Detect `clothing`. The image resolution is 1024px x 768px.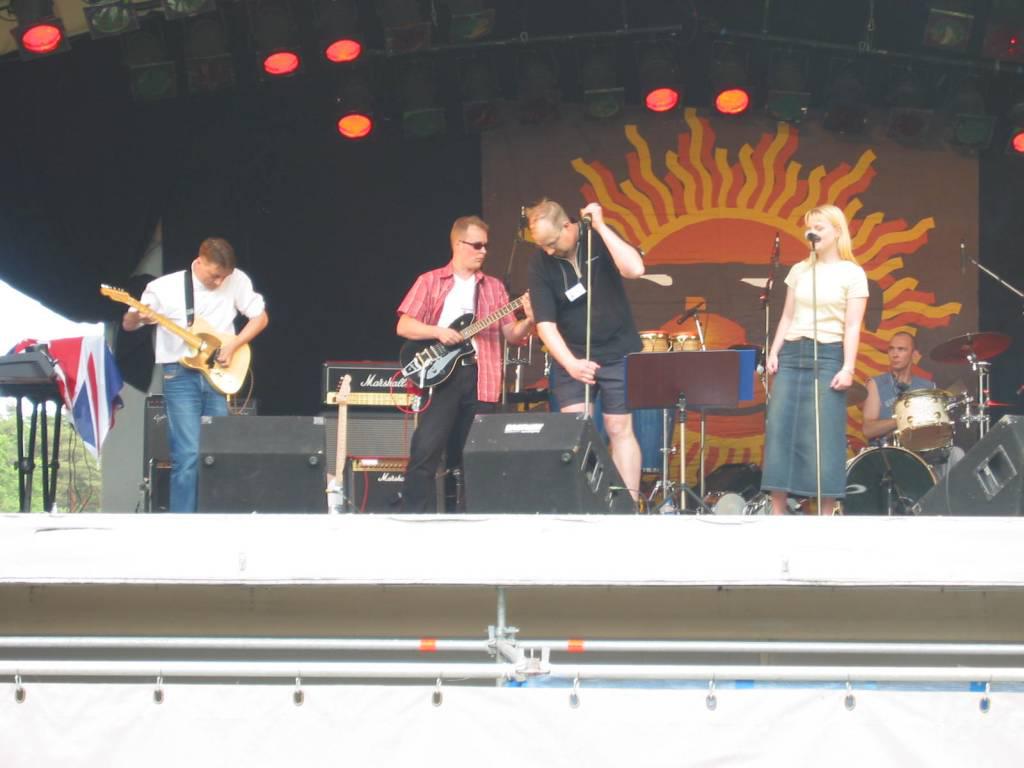
[left=126, top=268, right=265, bottom=524].
